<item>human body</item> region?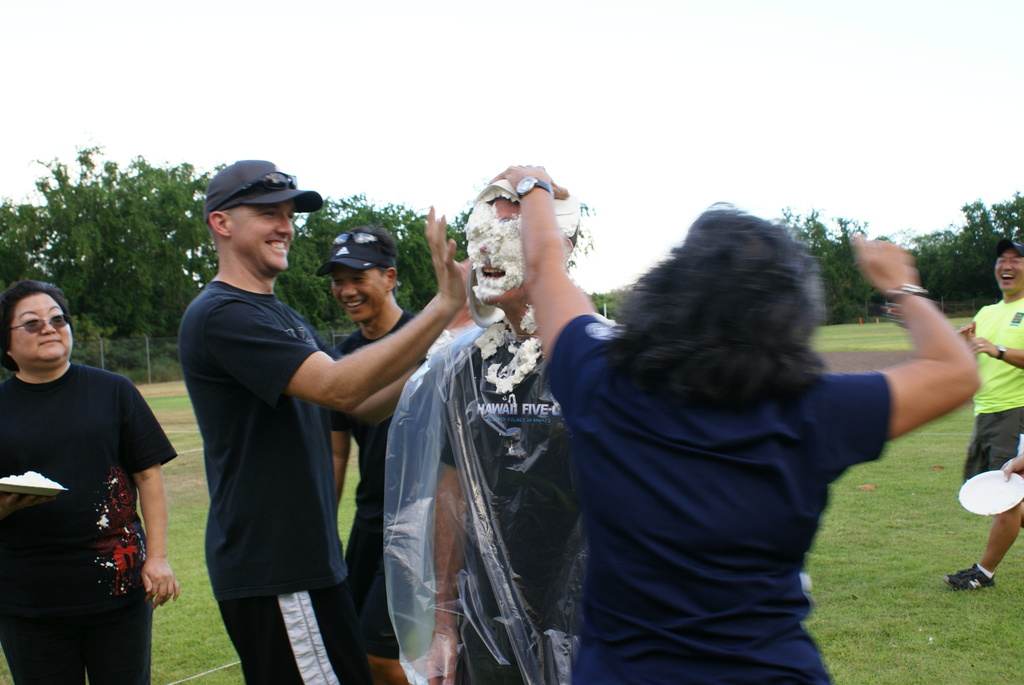
505,159,984,684
